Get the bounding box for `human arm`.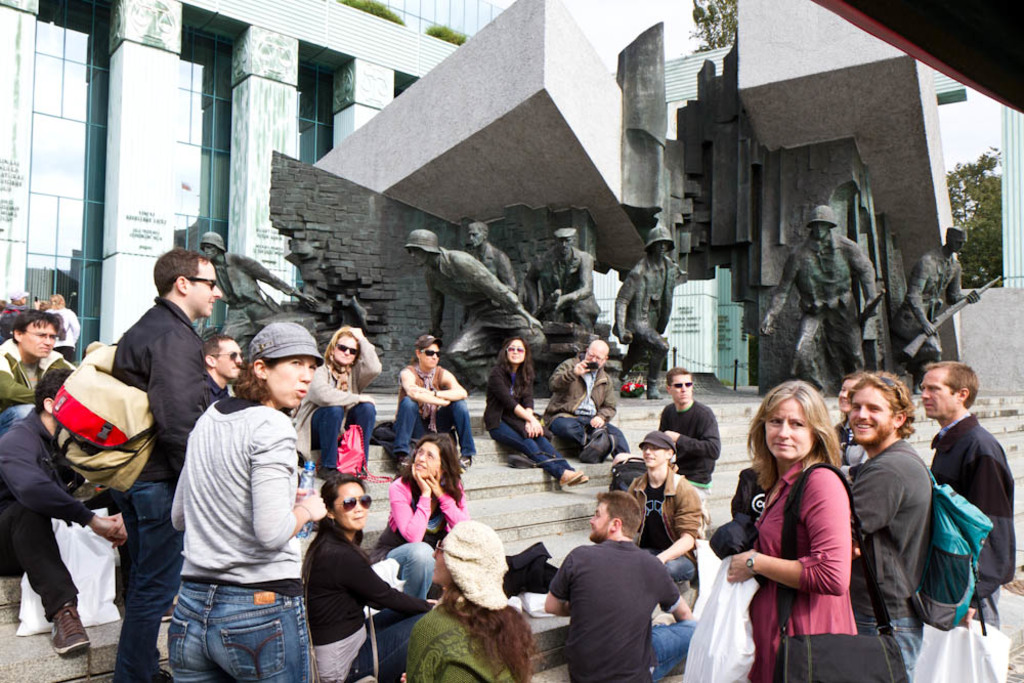
(left=585, top=378, right=621, bottom=429).
